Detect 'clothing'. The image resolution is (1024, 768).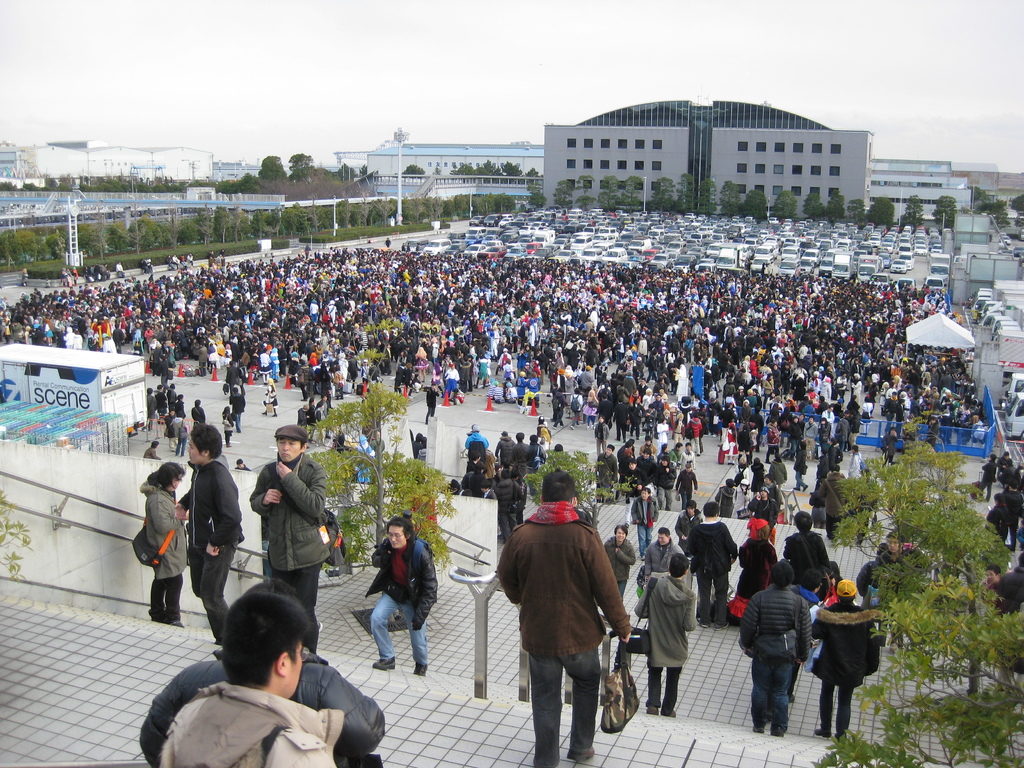
[x1=735, y1=576, x2=810, y2=720].
